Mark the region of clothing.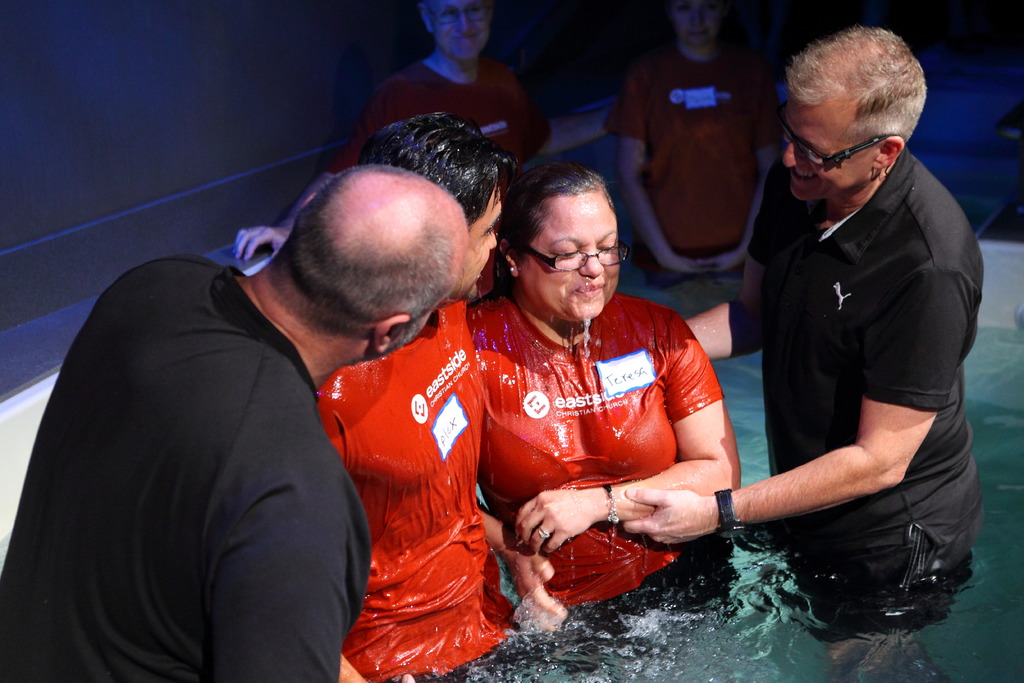
Region: x1=323 y1=57 x2=548 y2=296.
